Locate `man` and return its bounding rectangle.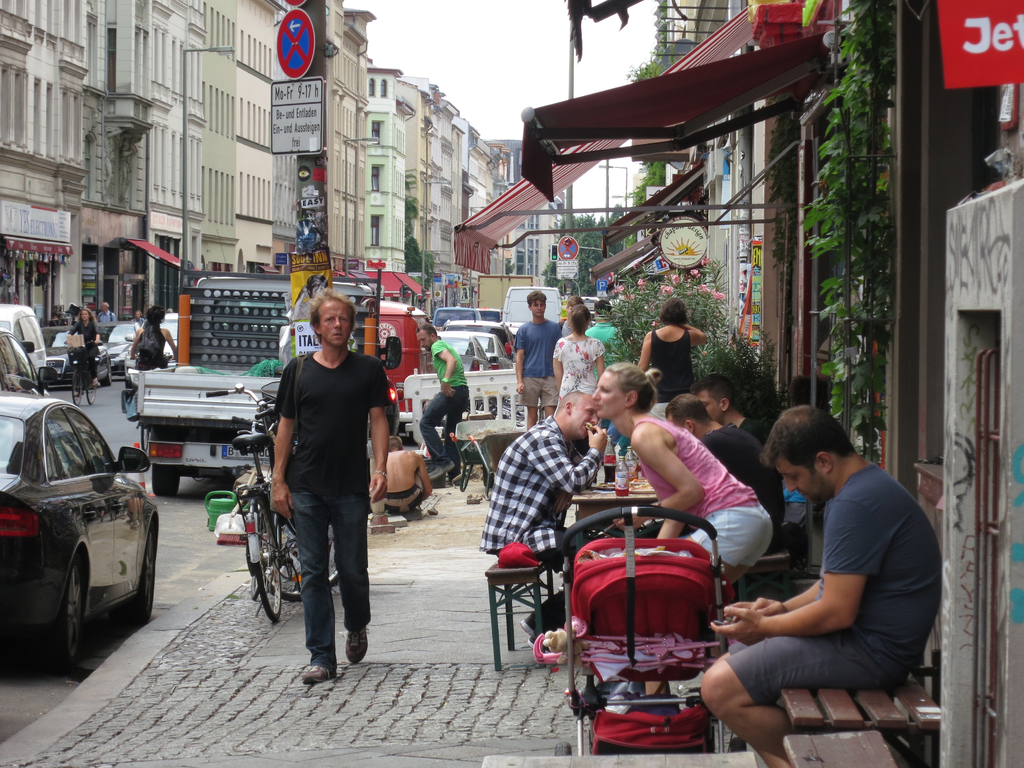
<bbox>133, 310, 145, 323</bbox>.
